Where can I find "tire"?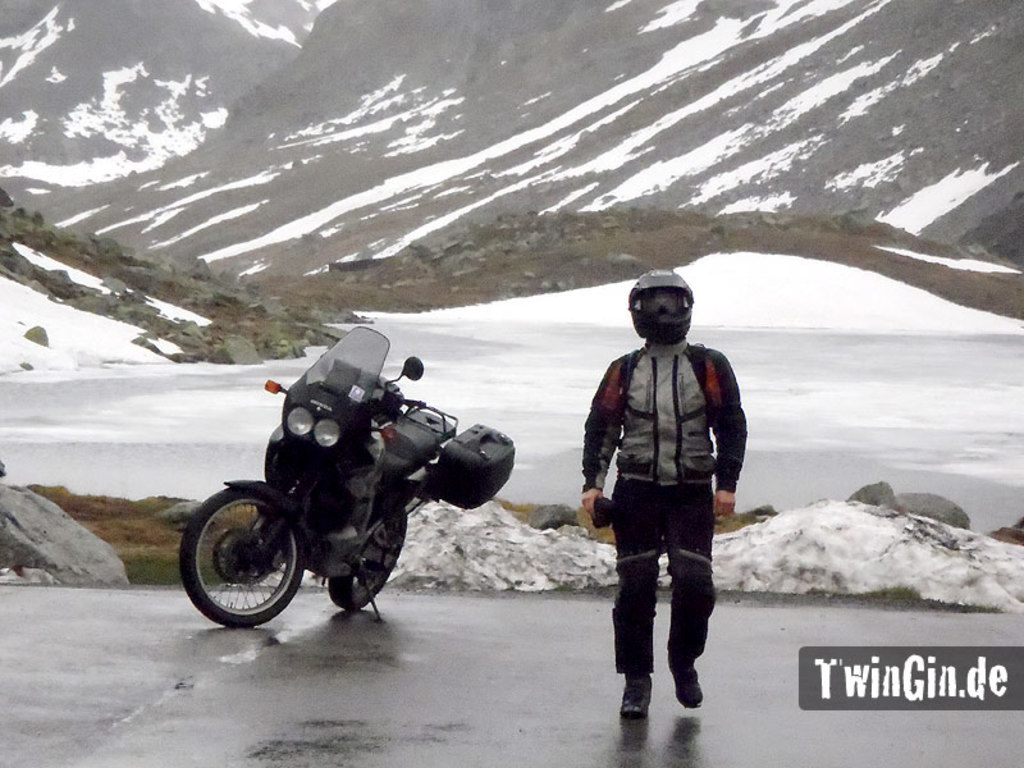
You can find it at x1=178, y1=483, x2=306, y2=631.
